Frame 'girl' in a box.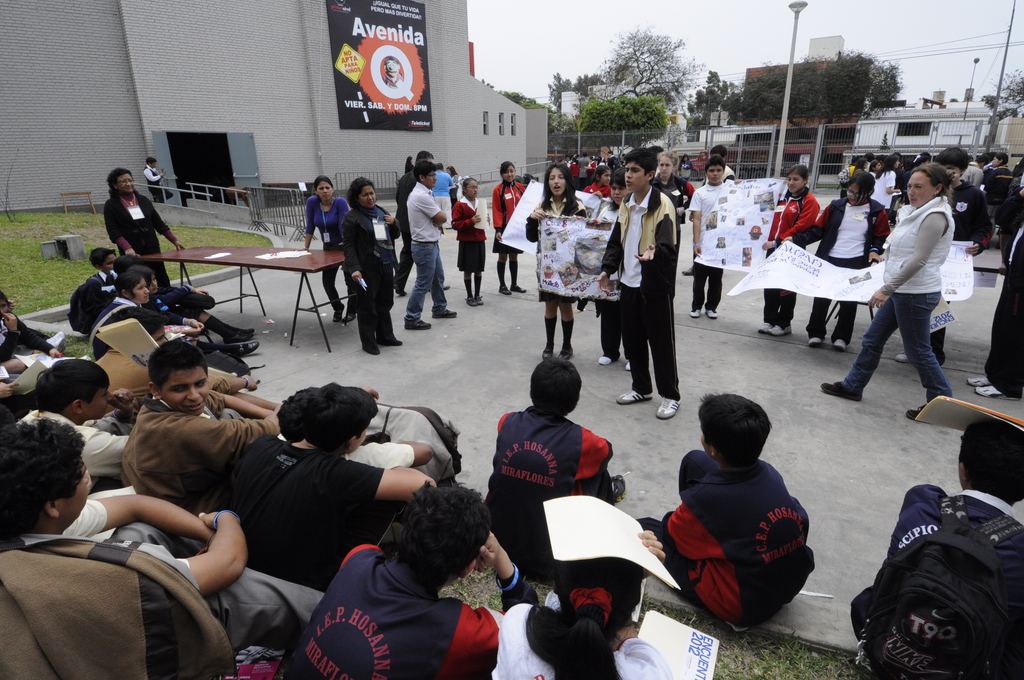
locate(86, 271, 204, 360).
